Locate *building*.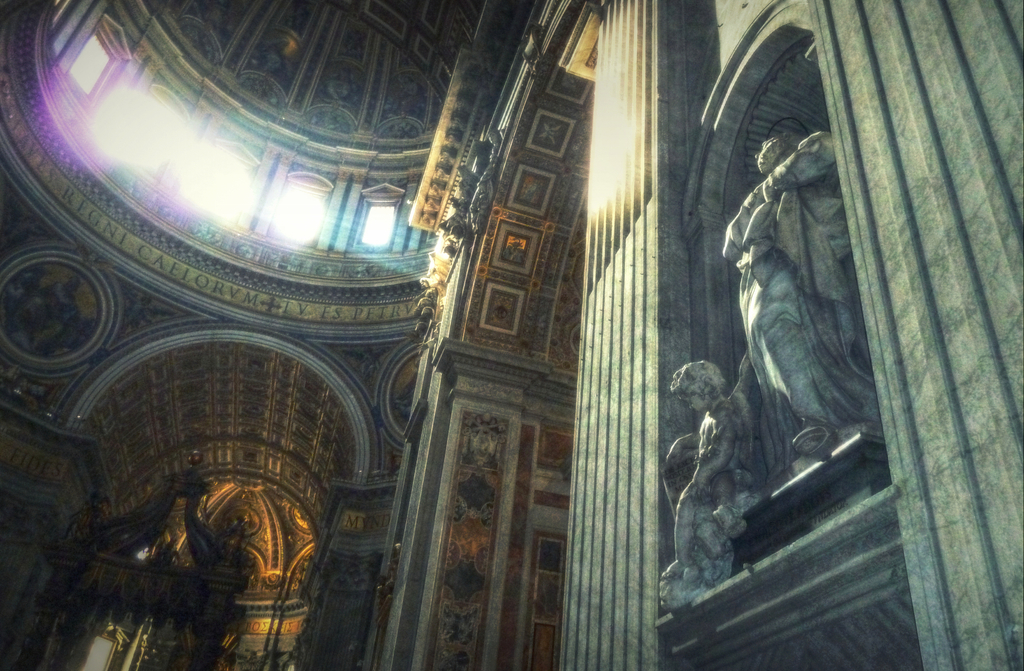
Bounding box: x1=0, y1=0, x2=1023, y2=670.
